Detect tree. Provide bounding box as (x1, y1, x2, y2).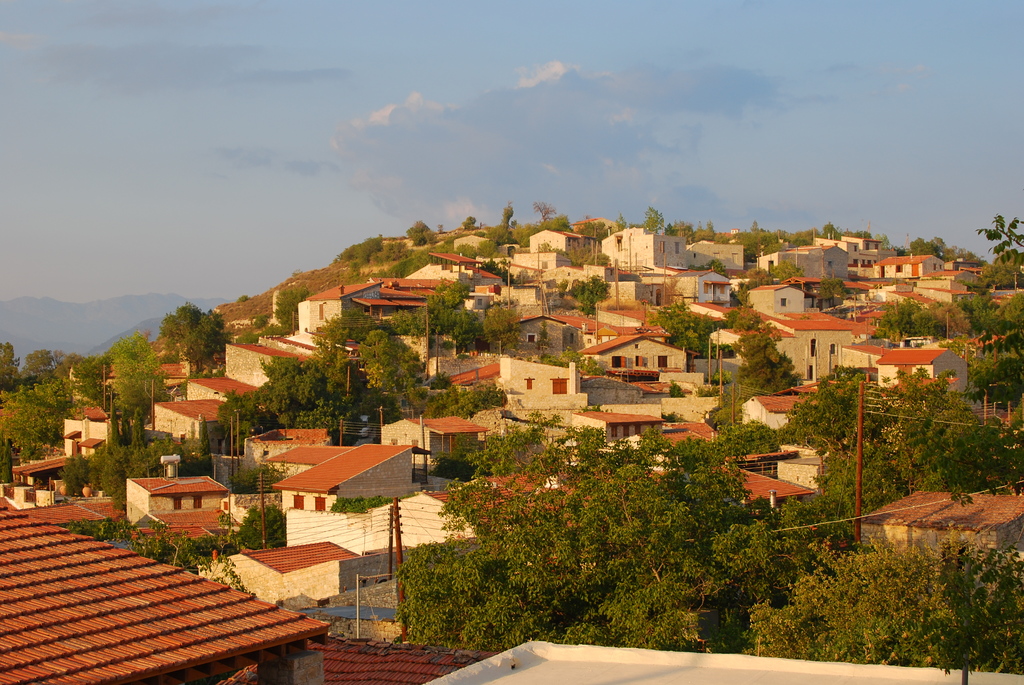
(639, 203, 664, 232).
